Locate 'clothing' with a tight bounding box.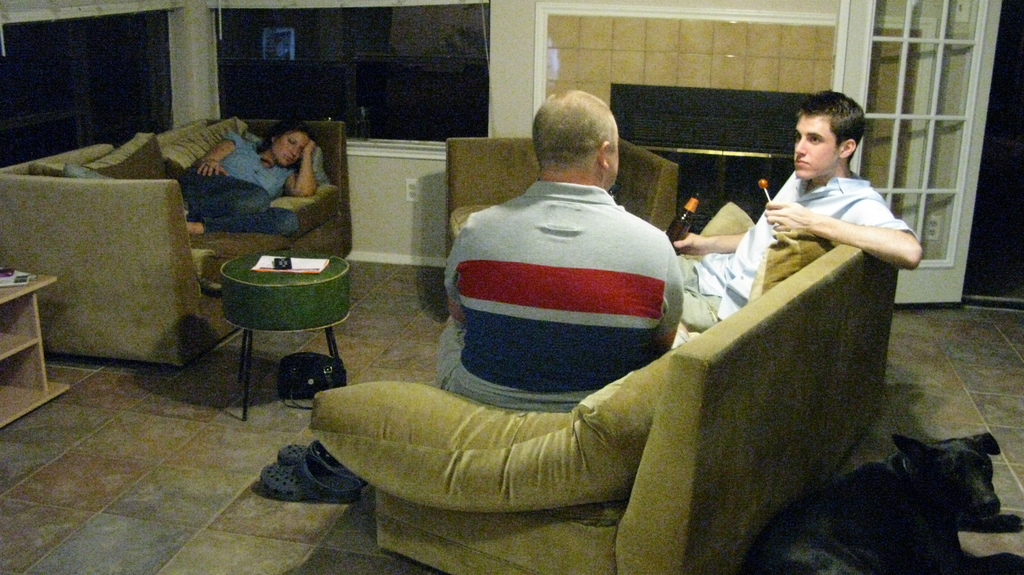
180 131 300 237.
